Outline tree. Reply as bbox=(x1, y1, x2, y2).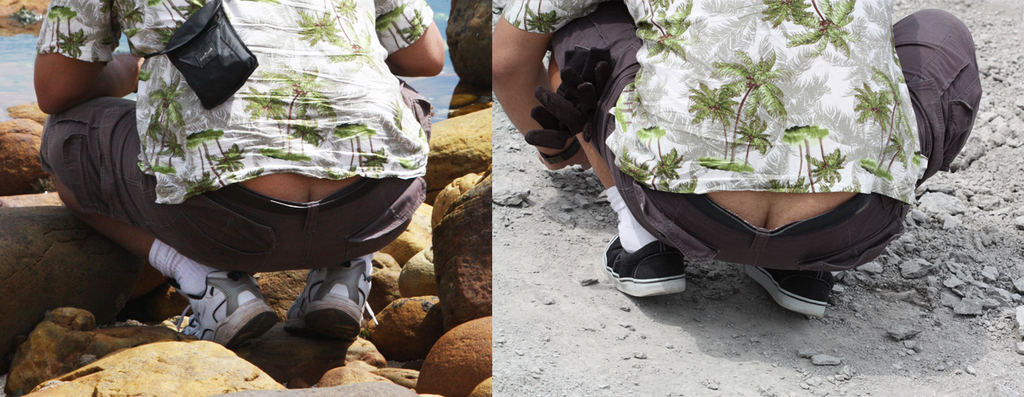
bbox=(788, 0, 855, 55).
